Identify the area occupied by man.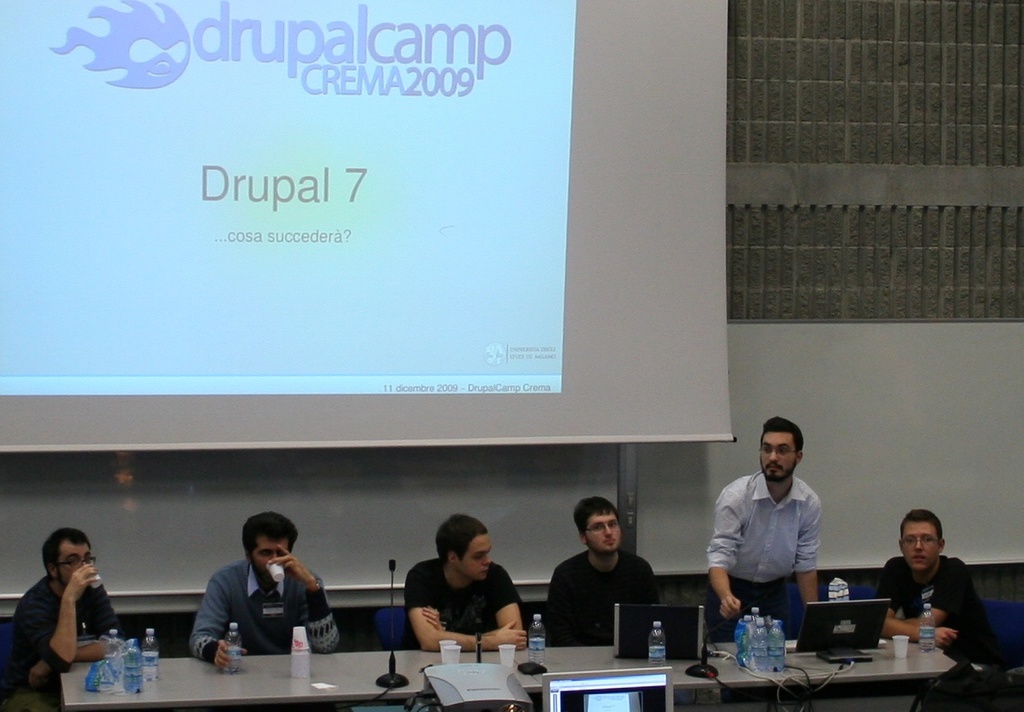
Area: BBox(870, 513, 986, 659).
